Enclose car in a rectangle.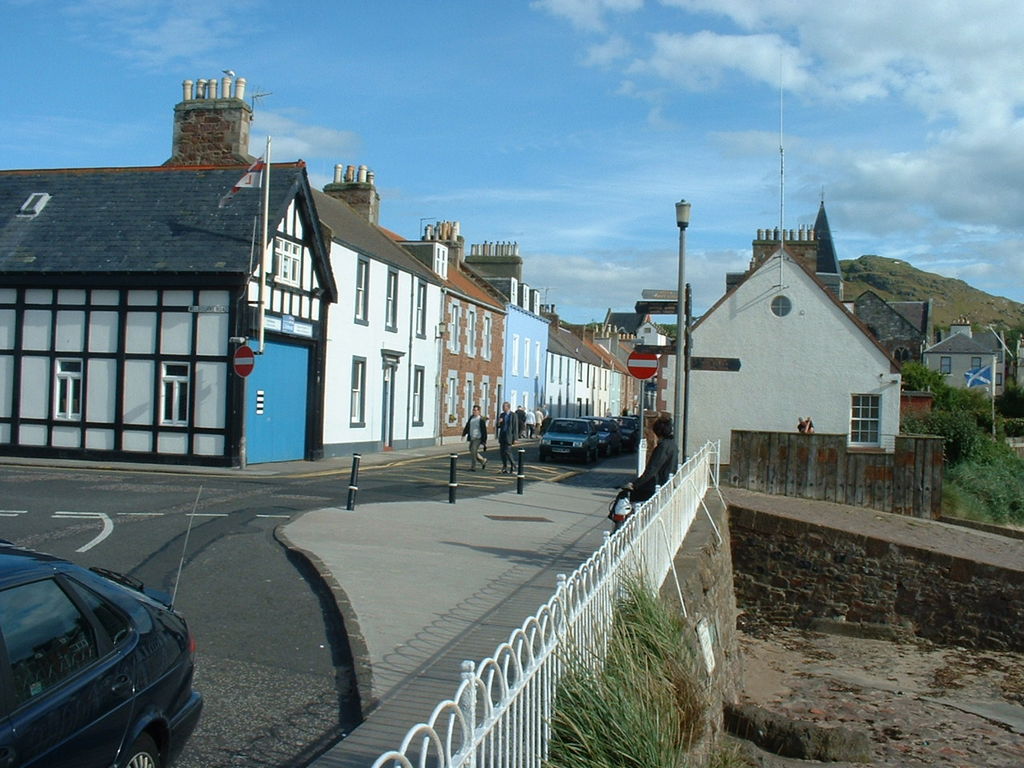
bbox=[602, 415, 638, 453].
